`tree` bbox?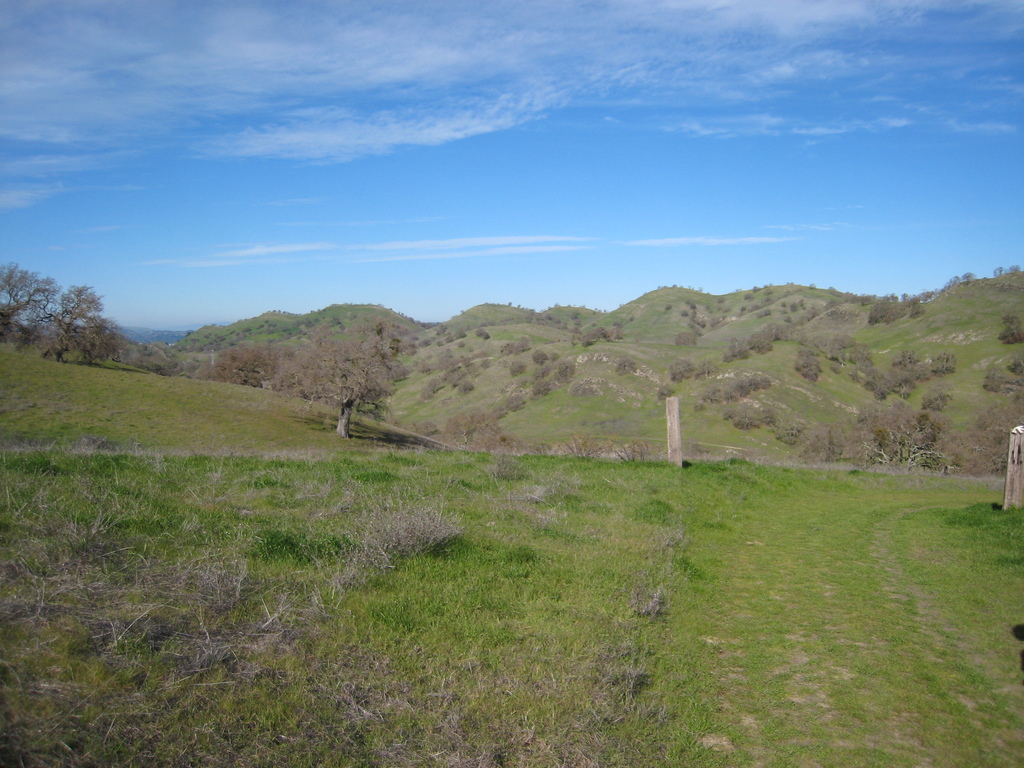
<region>208, 342, 282, 389</region>
